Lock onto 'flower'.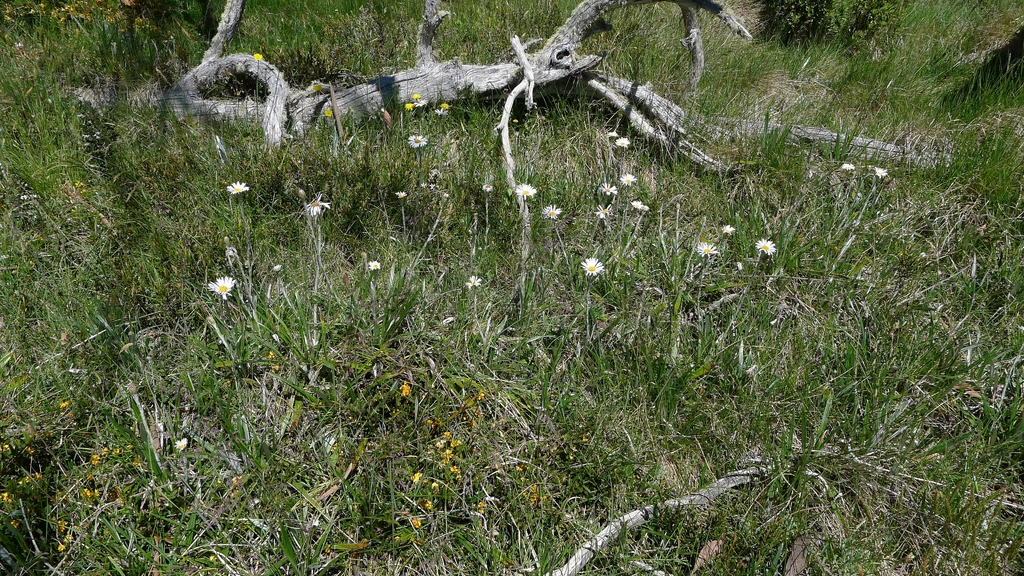
Locked: x1=433, y1=106, x2=450, y2=115.
